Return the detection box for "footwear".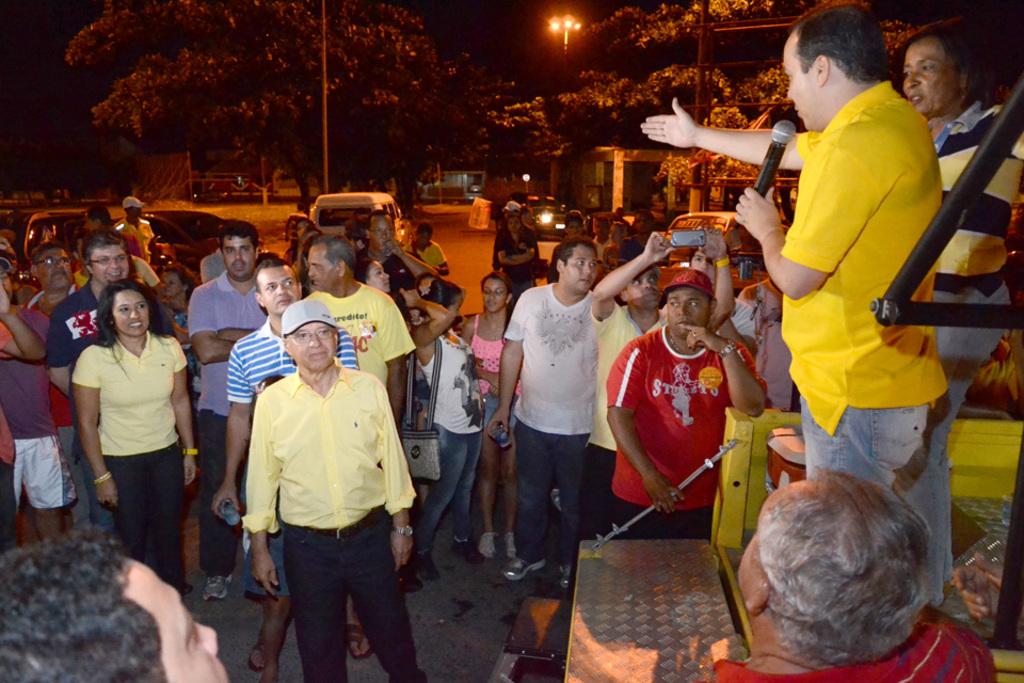
rect(348, 622, 374, 658).
